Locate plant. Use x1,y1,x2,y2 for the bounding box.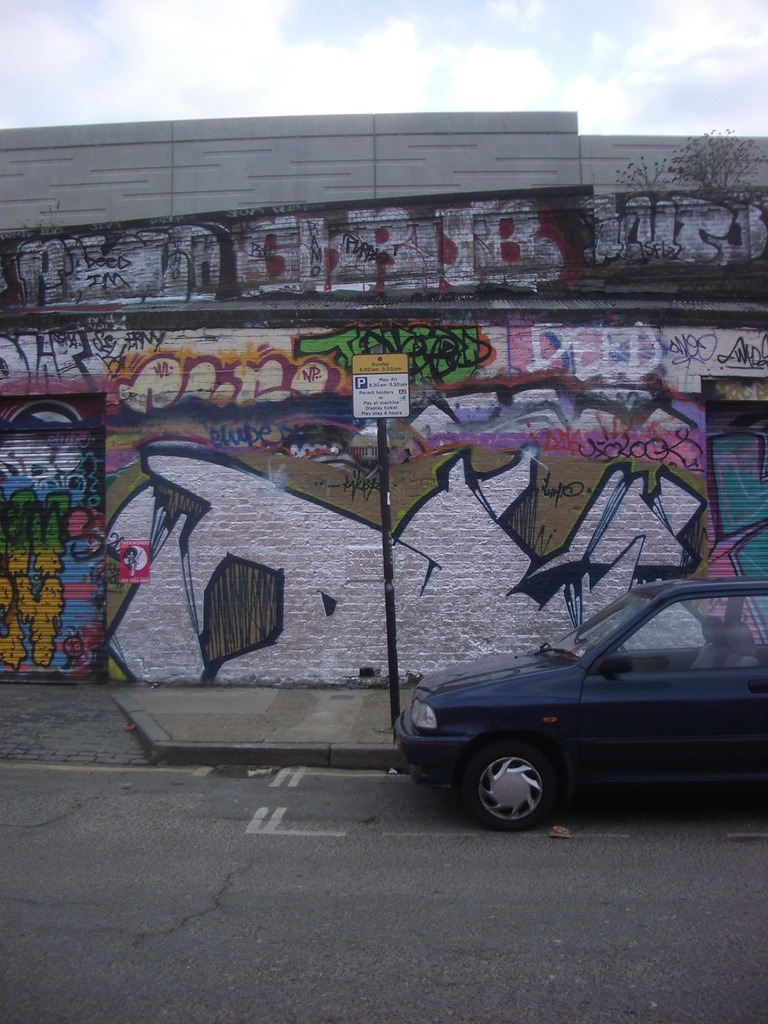
659,125,767,189.
